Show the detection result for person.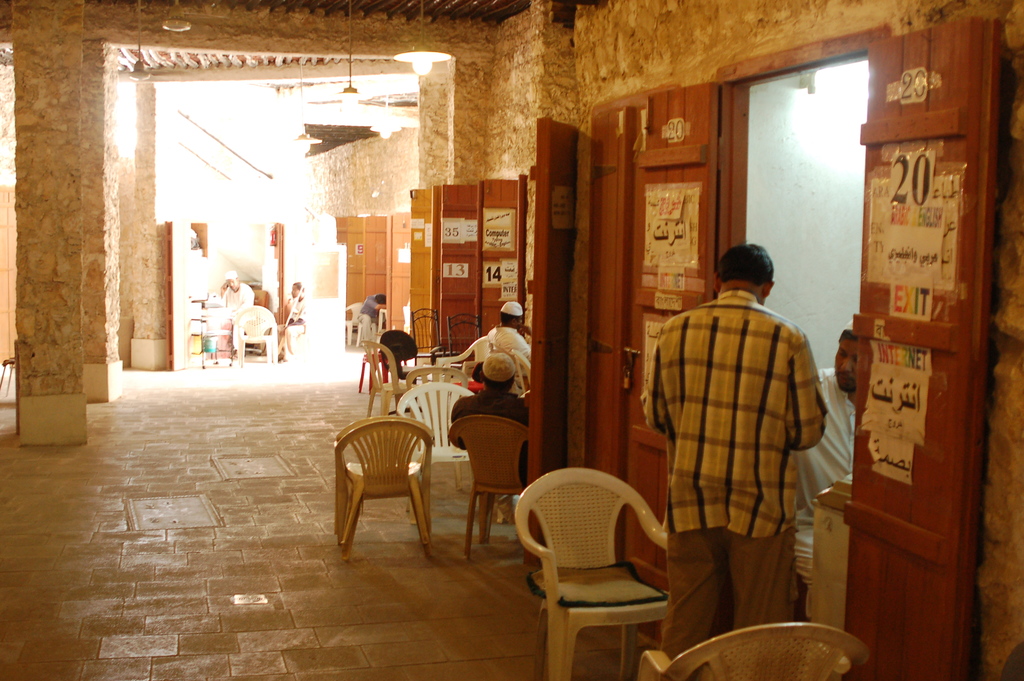
BBox(472, 302, 528, 370).
